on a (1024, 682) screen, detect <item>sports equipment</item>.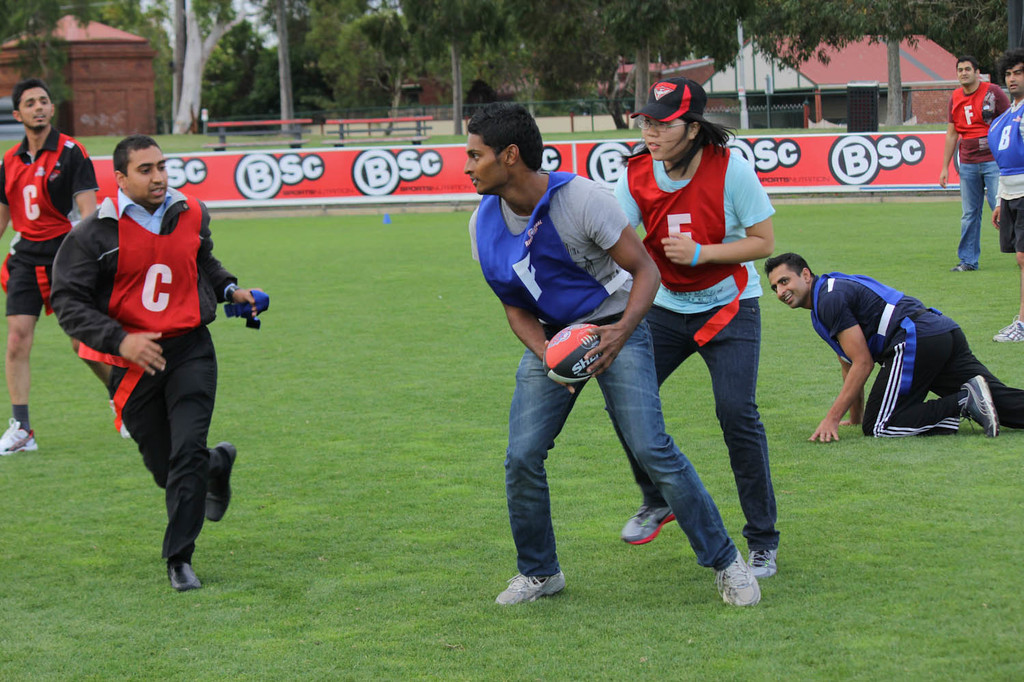
(538, 322, 606, 390).
